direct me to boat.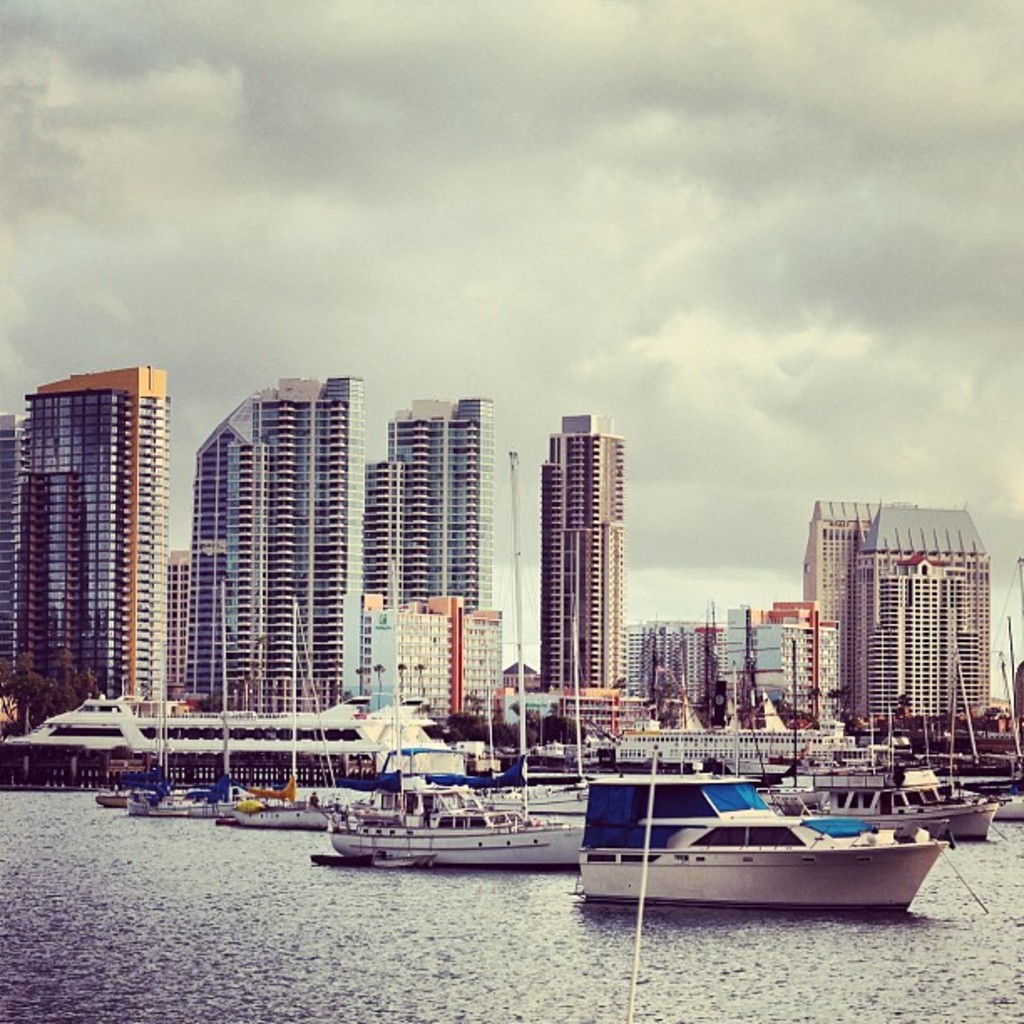
Direction: x1=328, y1=440, x2=616, y2=813.
